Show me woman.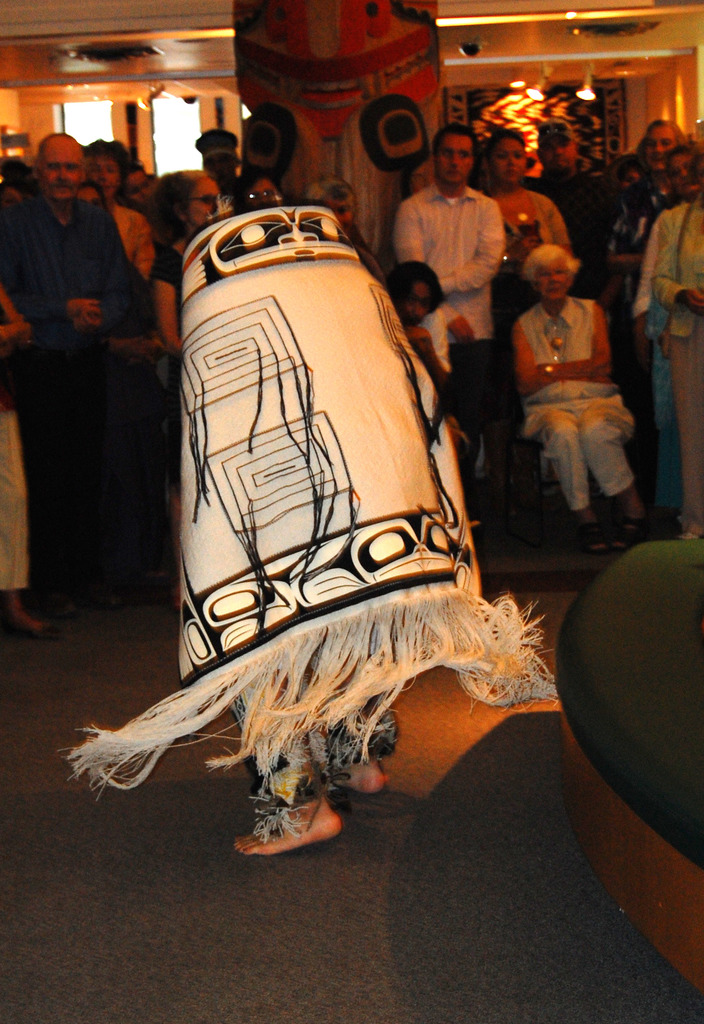
woman is here: {"x1": 515, "y1": 249, "x2": 658, "y2": 550}.
